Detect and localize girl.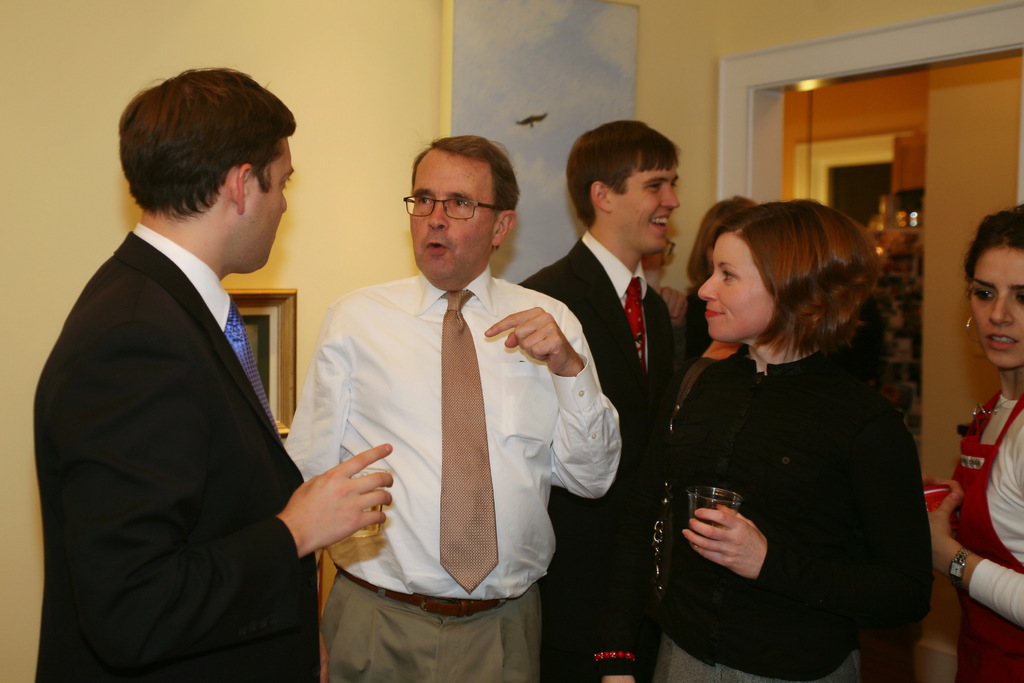
Localized at {"x1": 650, "y1": 192, "x2": 919, "y2": 682}.
